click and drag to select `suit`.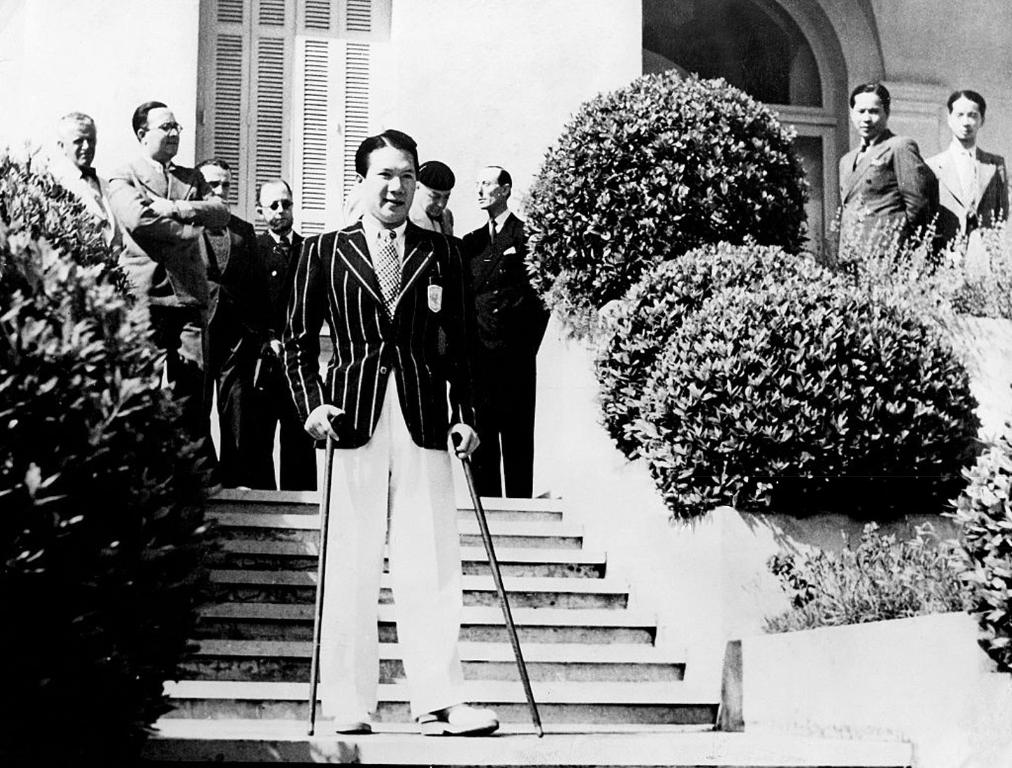
Selection: detection(107, 159, 228, 445).
